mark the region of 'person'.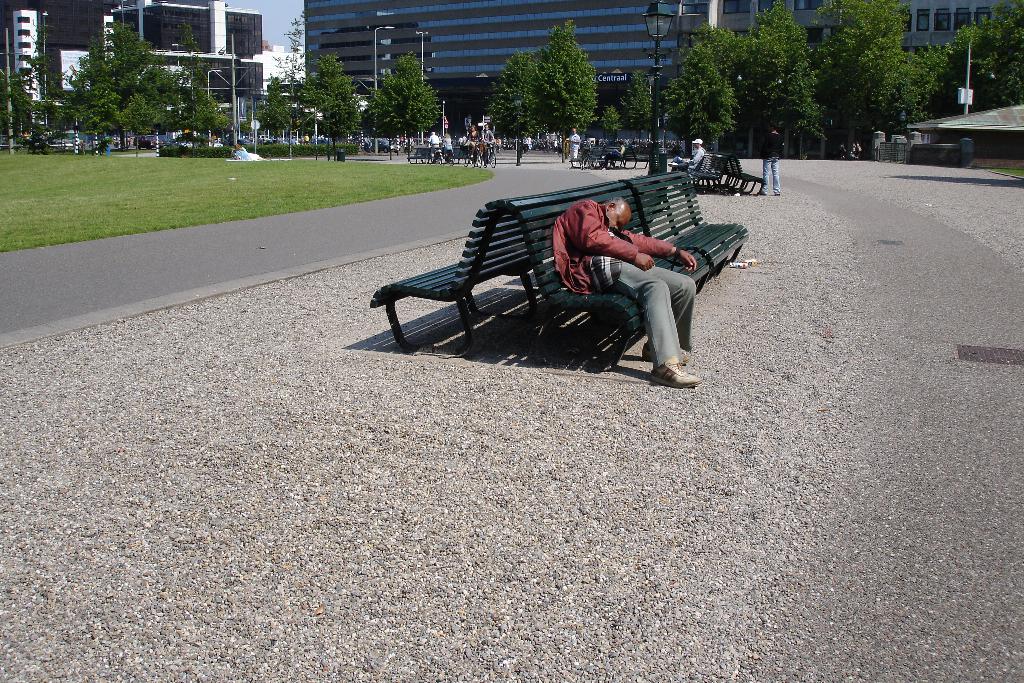
Region: BBox(687, 132, 708, 169).
